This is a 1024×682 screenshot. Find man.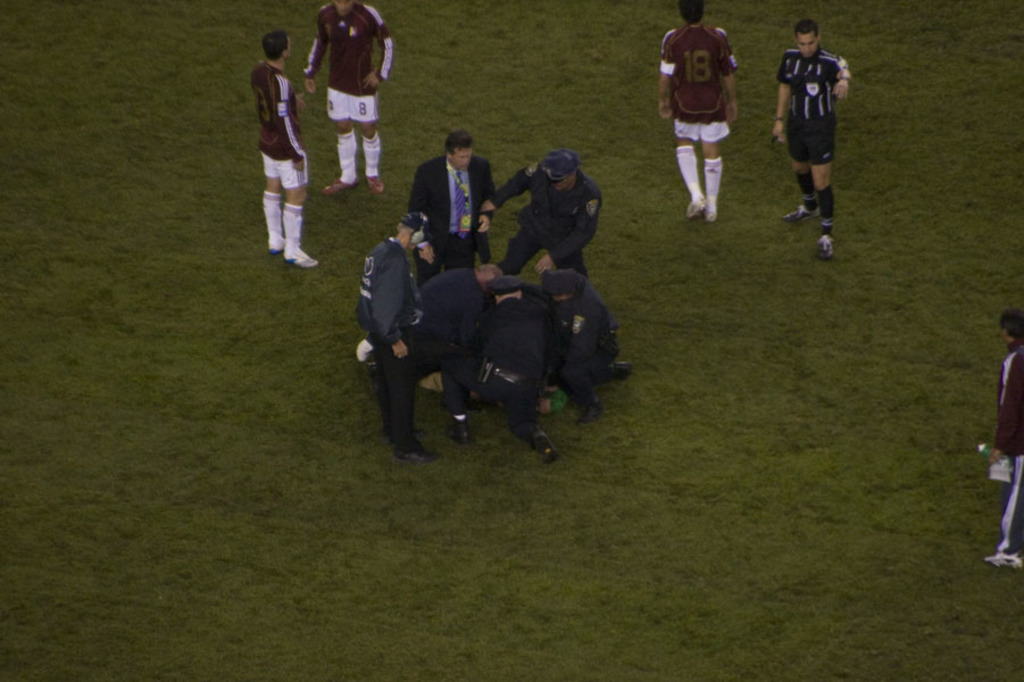
Bounding box: Rect(309, 0, 406, 198).
